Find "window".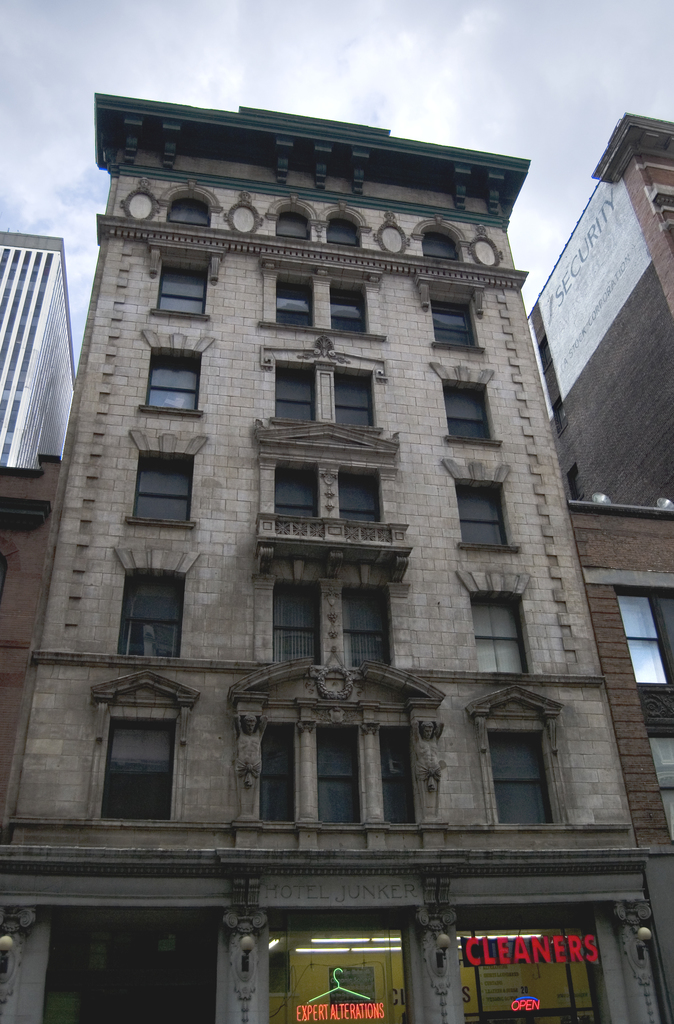
<region>340, 469, 384, 525</region>.
